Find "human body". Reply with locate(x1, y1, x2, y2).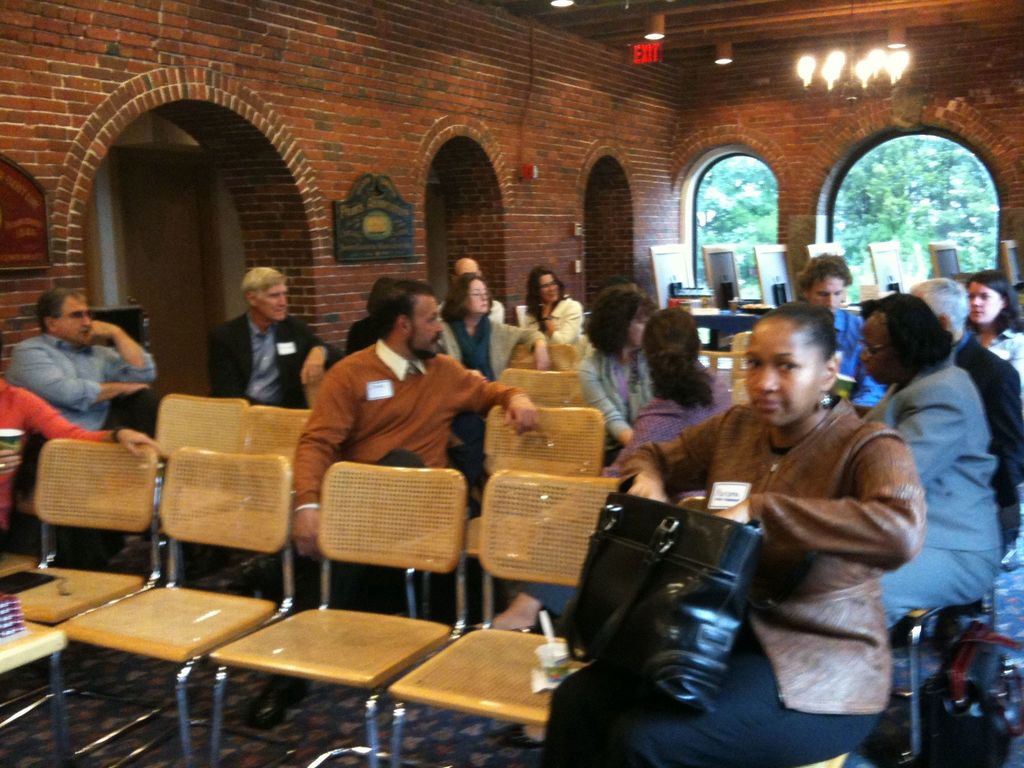
locate(435, 252, 508, 324).
